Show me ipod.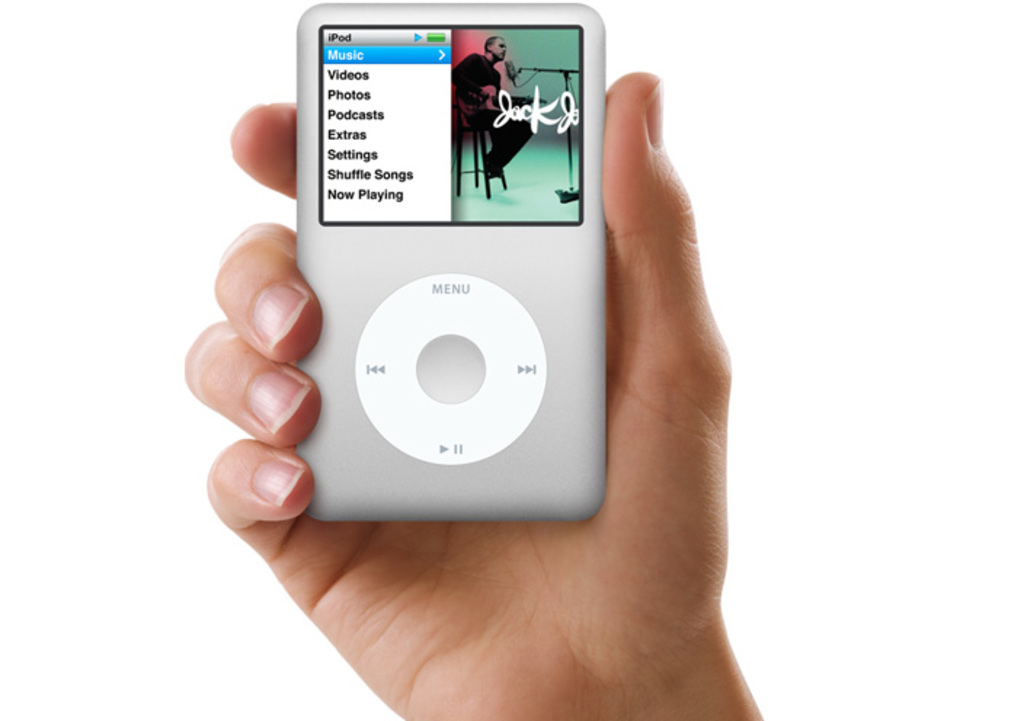
ipod is here: x1=292, y1=1, x2=609, y2=519.
